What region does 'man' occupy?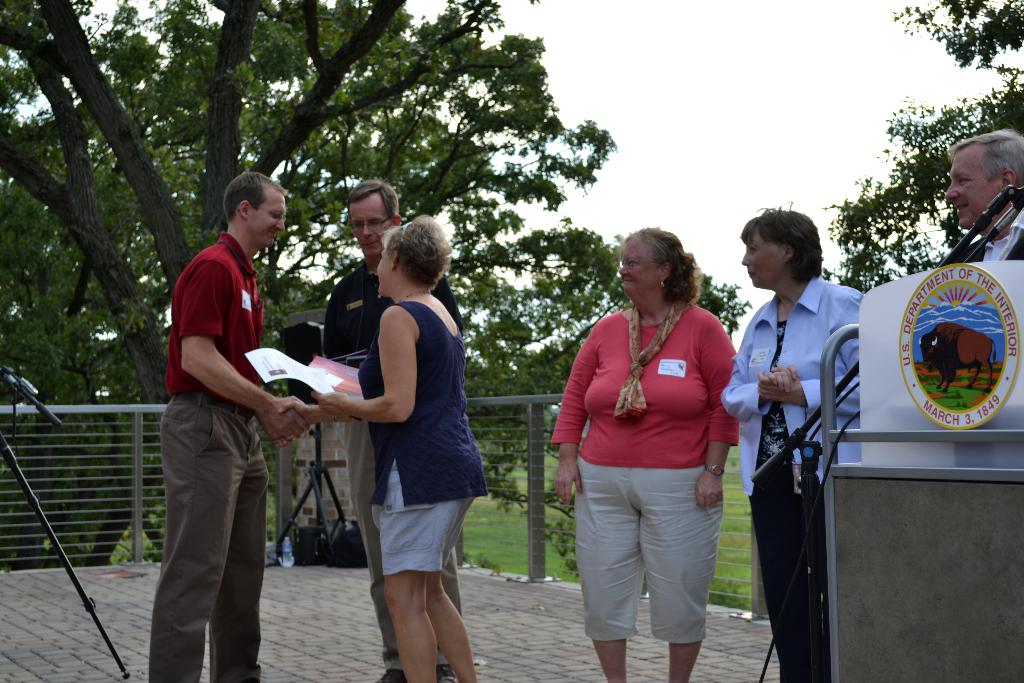
312/179/466/682.
